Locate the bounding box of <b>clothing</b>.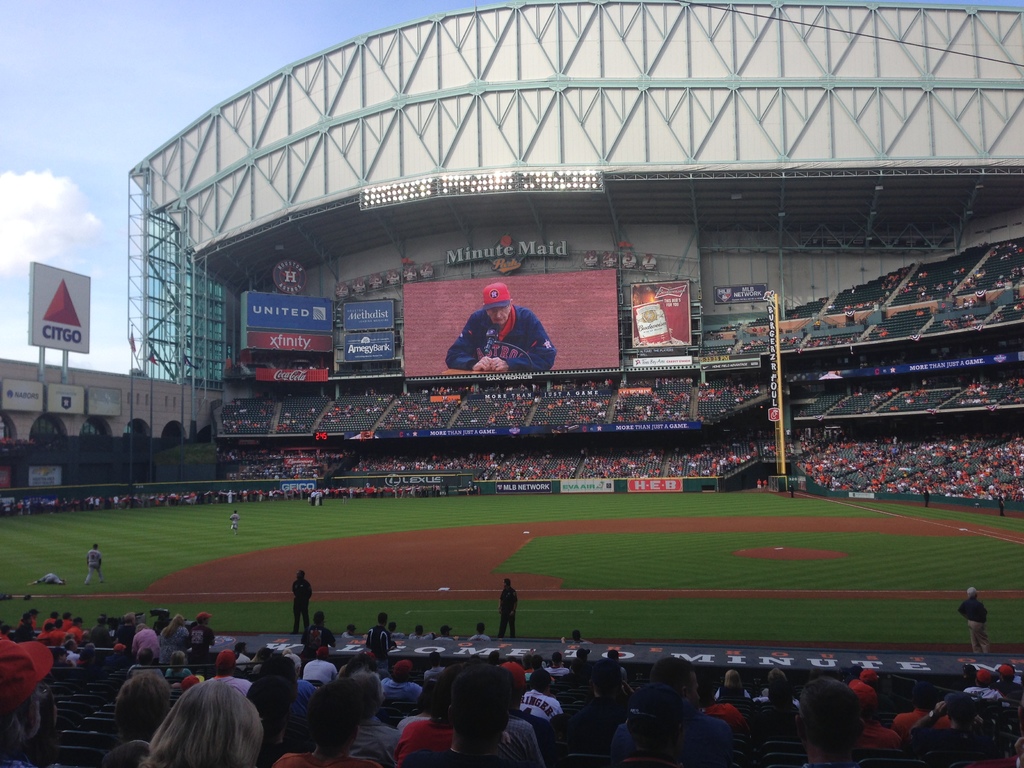
Bounding box: bbox=[518, 686, 564, 716].
